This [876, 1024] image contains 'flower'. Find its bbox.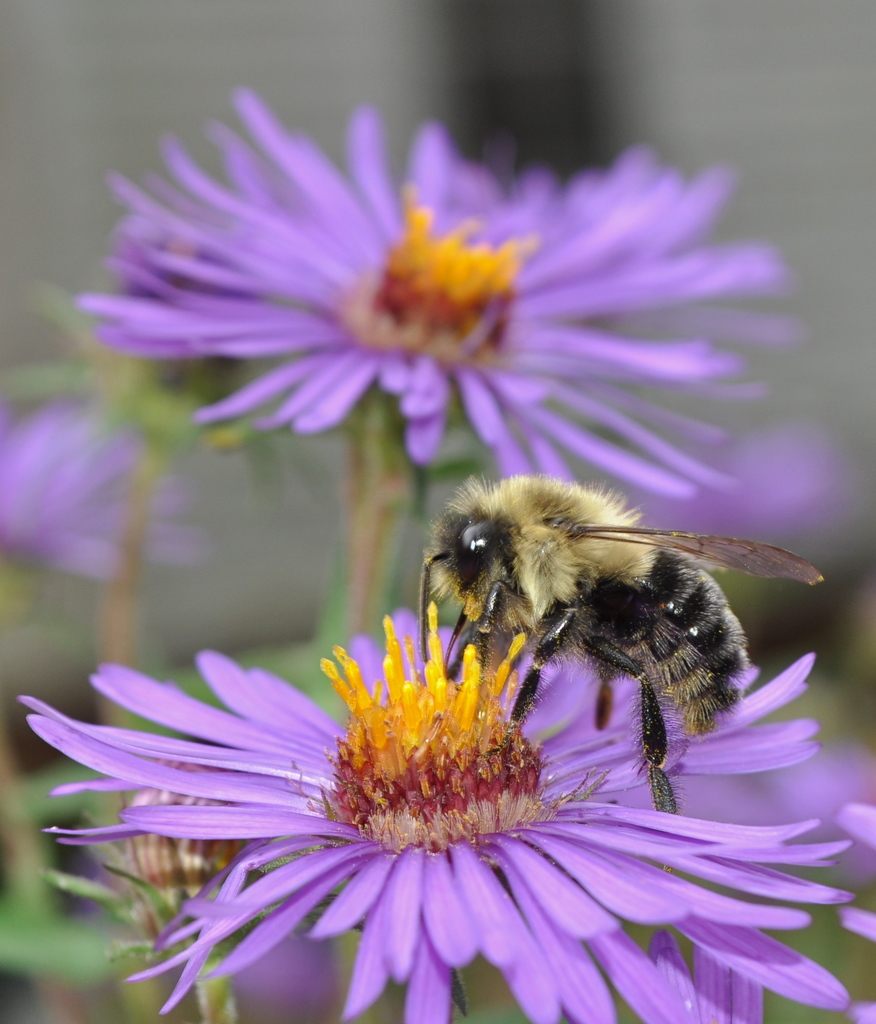
(0,395,211,596).
